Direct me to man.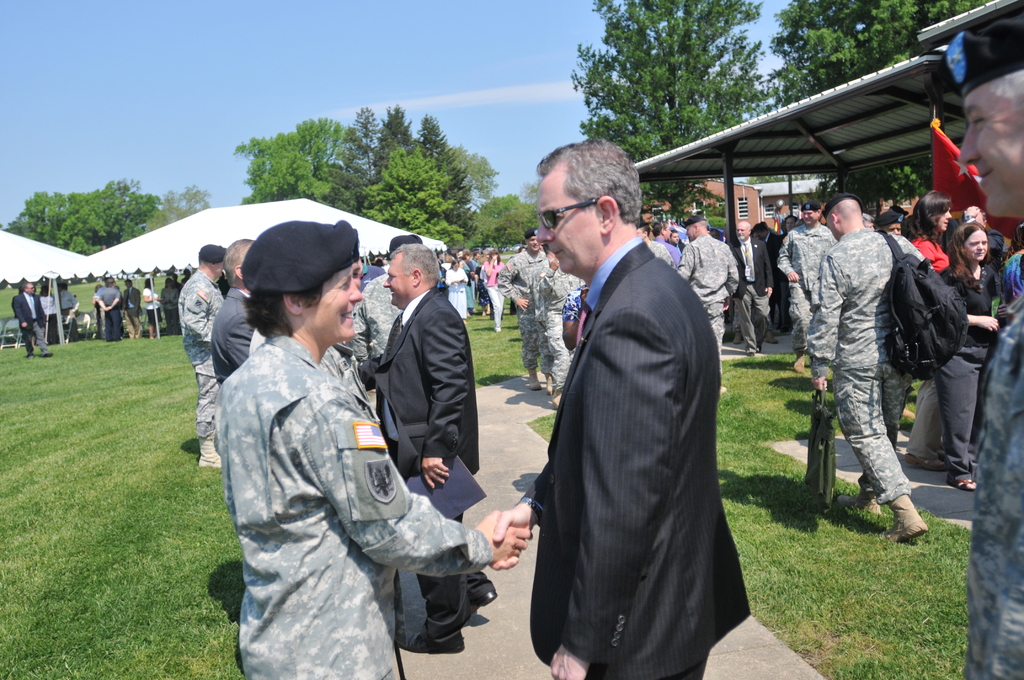
Direction: 727/220/776/357.
